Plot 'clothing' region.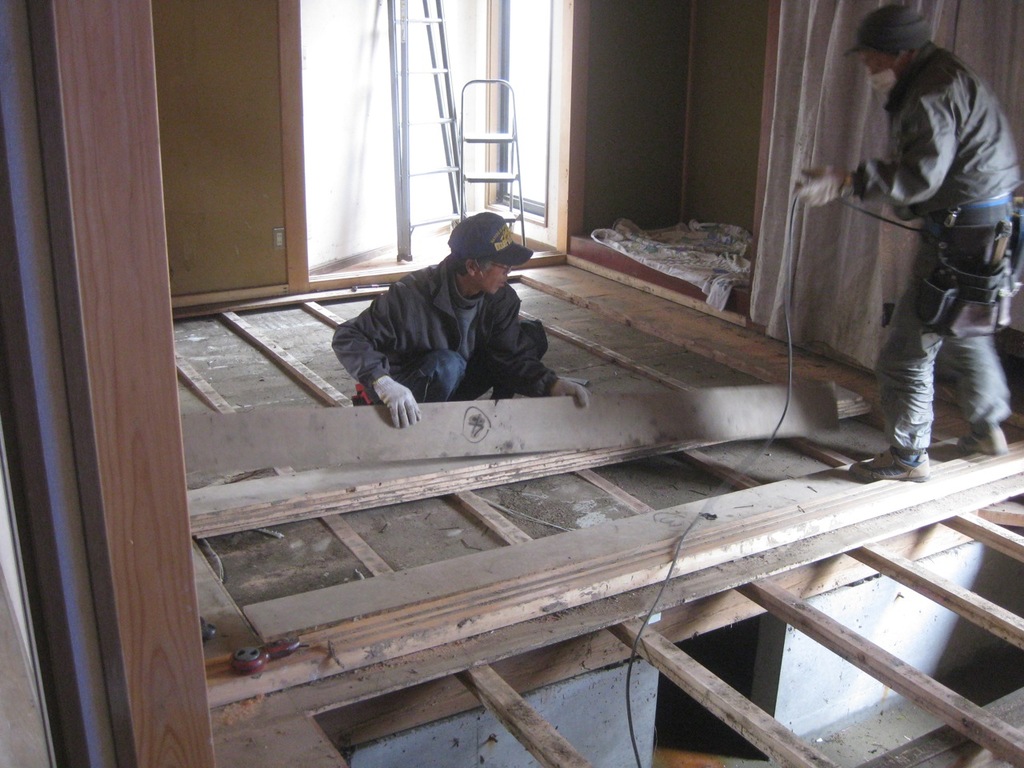
Plotted at pyautogui.locateOnScreen(880, 43, 1023, 447).
